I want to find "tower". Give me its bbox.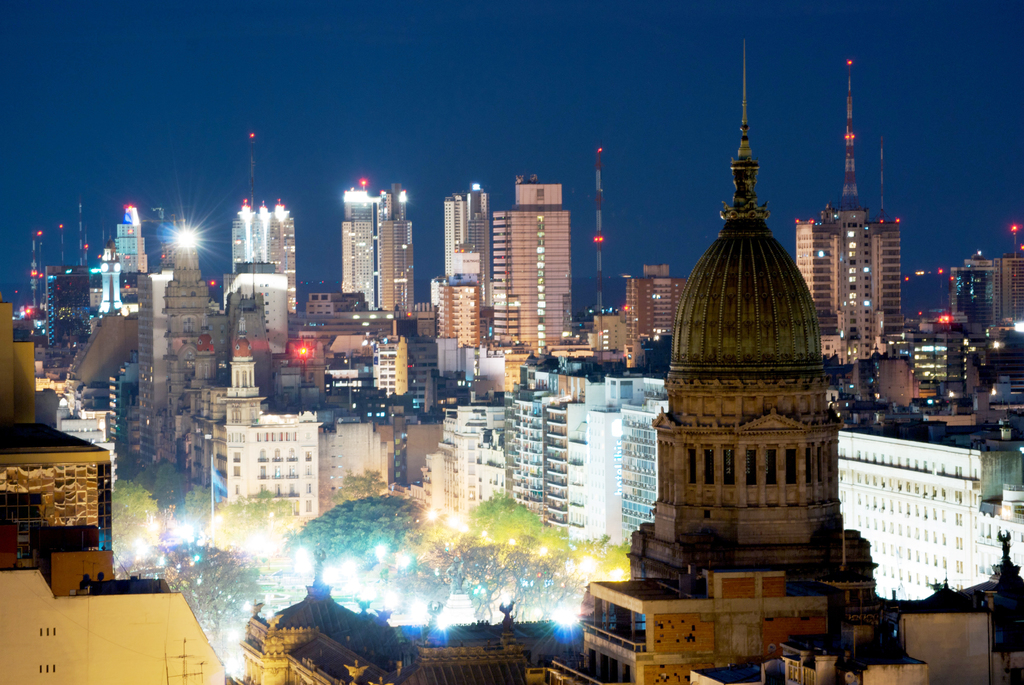
(left=436, top=192, right=493, bottom=349).
